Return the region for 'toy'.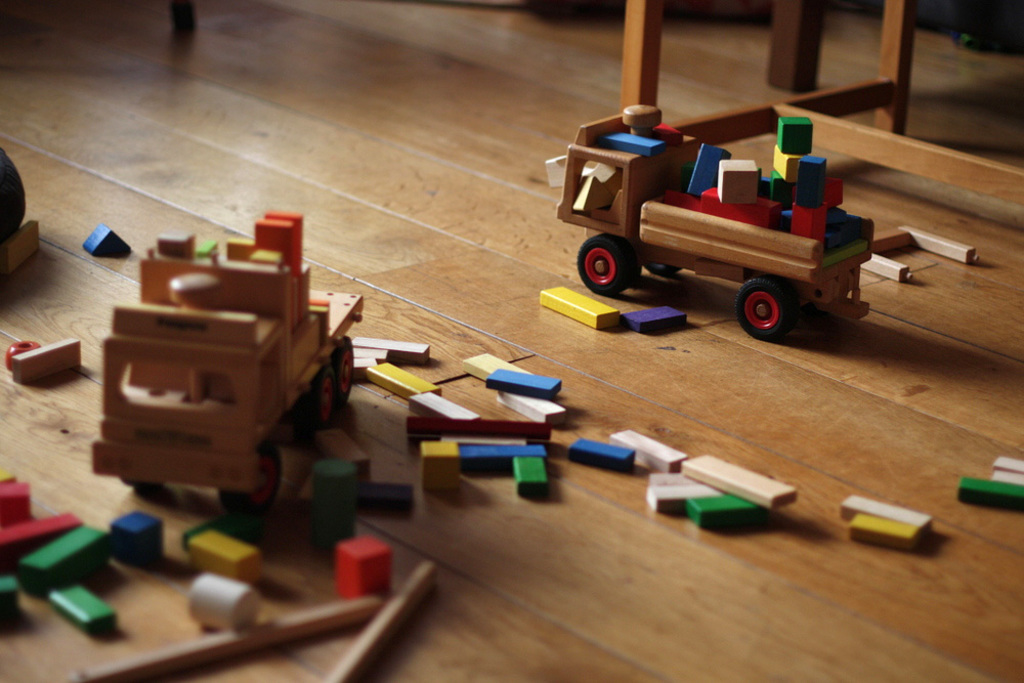
box=[84, 204, 364, 516].
